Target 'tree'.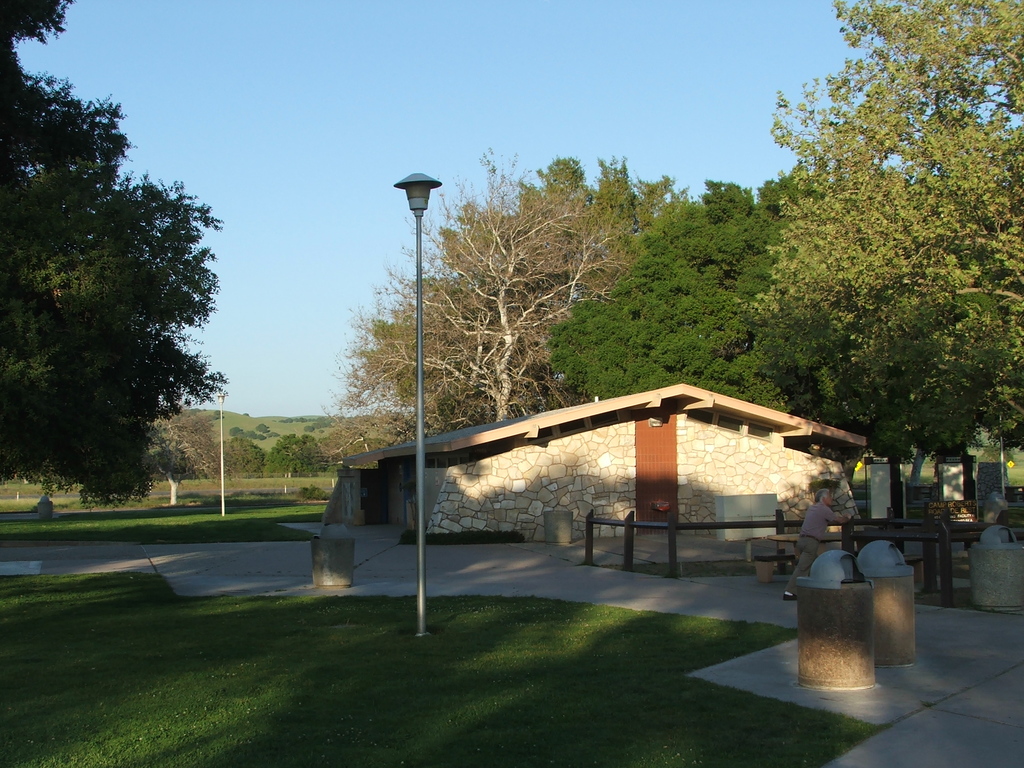
Target region: l=329, t=154, r=692, b=440.
